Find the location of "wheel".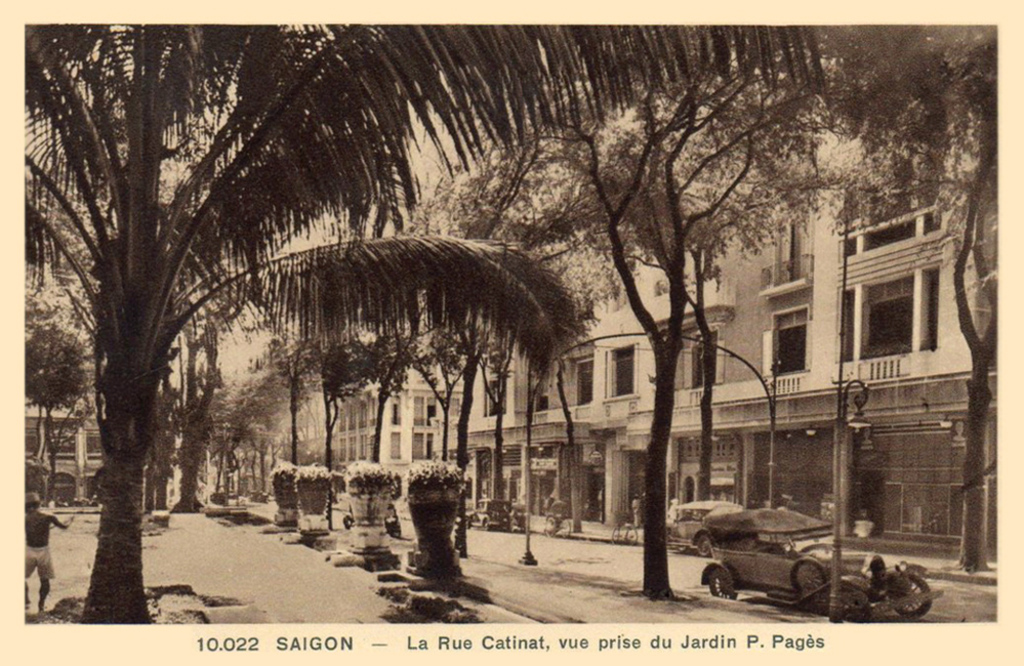
Location: 889,573,935,620.
